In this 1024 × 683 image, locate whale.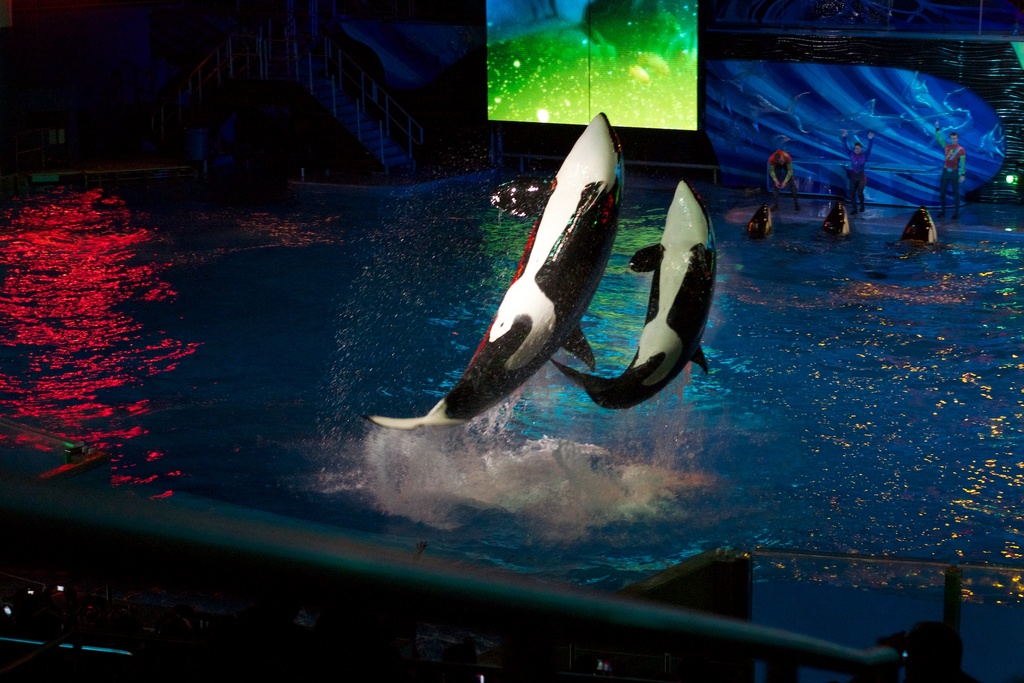
Bounding box: bbox=[552, 178, 719, 418].
